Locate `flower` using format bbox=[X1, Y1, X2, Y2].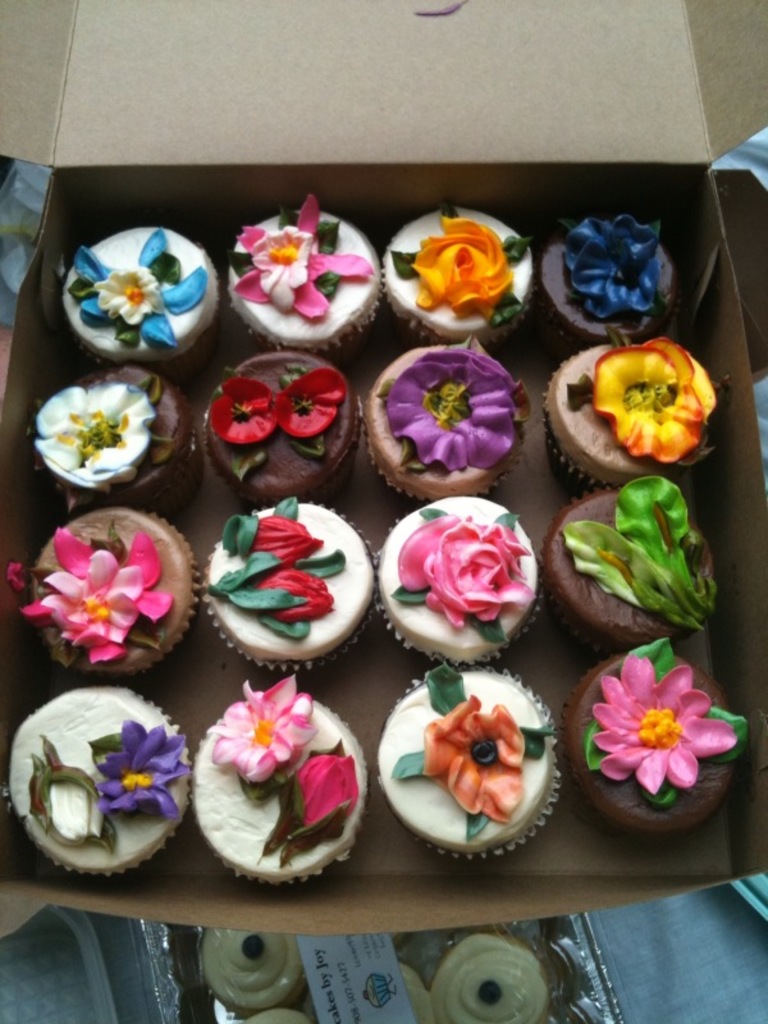
bbox=[234, 196, 367, 325].
